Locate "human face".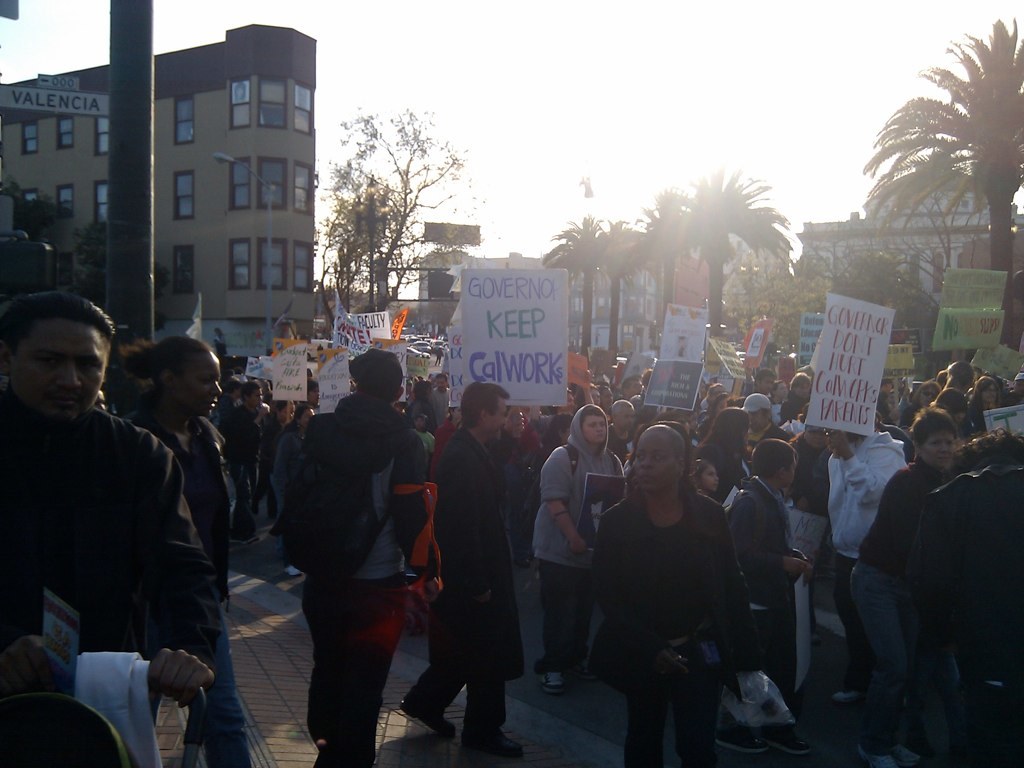
Bounding box: bbox=[435, 374, 447, 393].
